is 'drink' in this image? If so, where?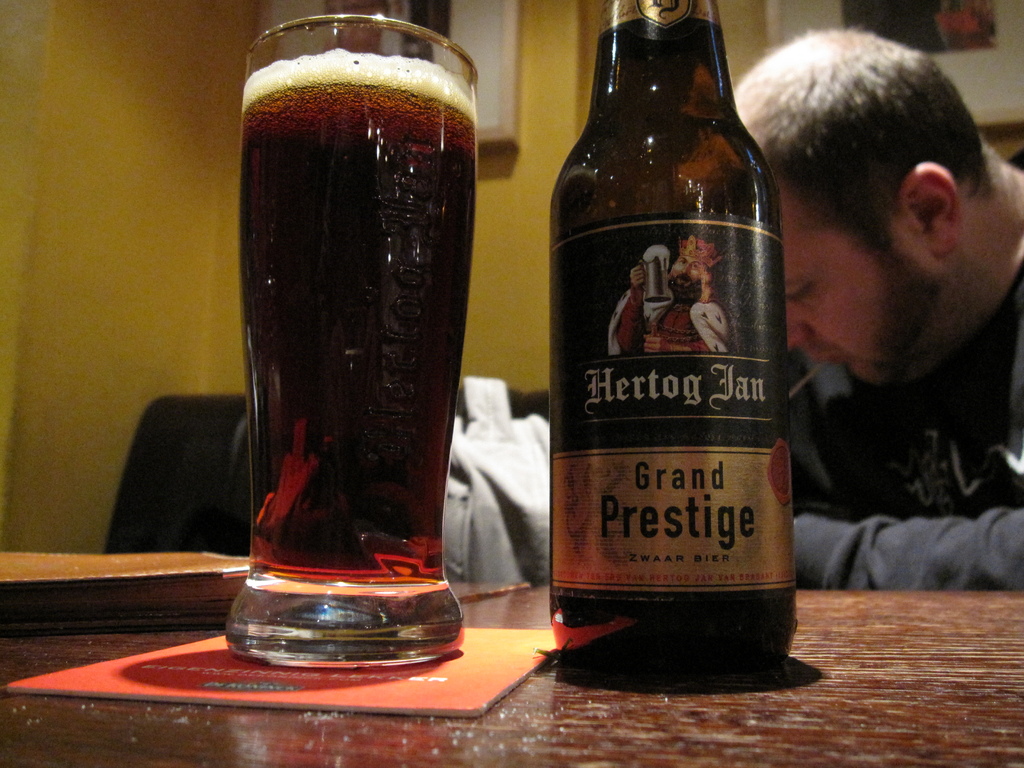
Yes, at [222,0,484,684].
